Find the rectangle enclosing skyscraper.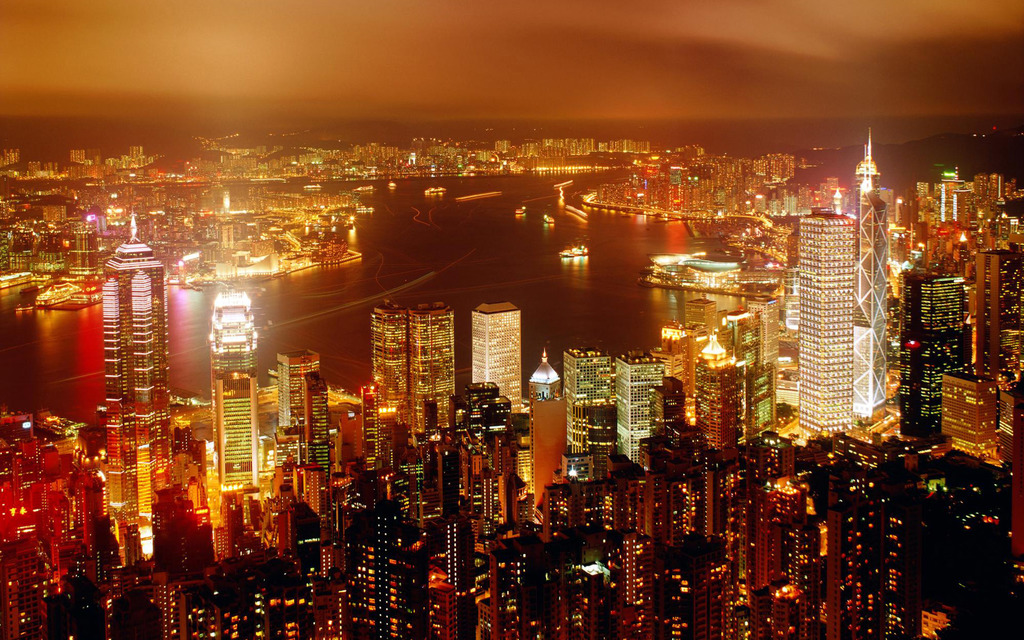
bbox=[795, 219, 858, 428].
